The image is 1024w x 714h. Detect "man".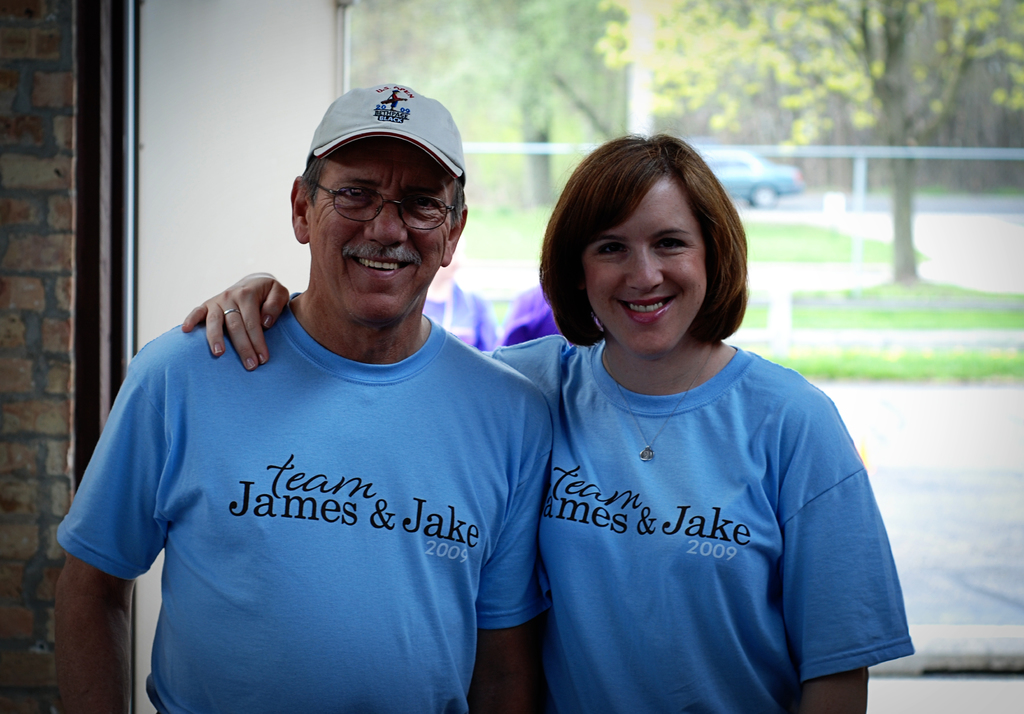
Detection: rect(68, 88, 563, 713).
